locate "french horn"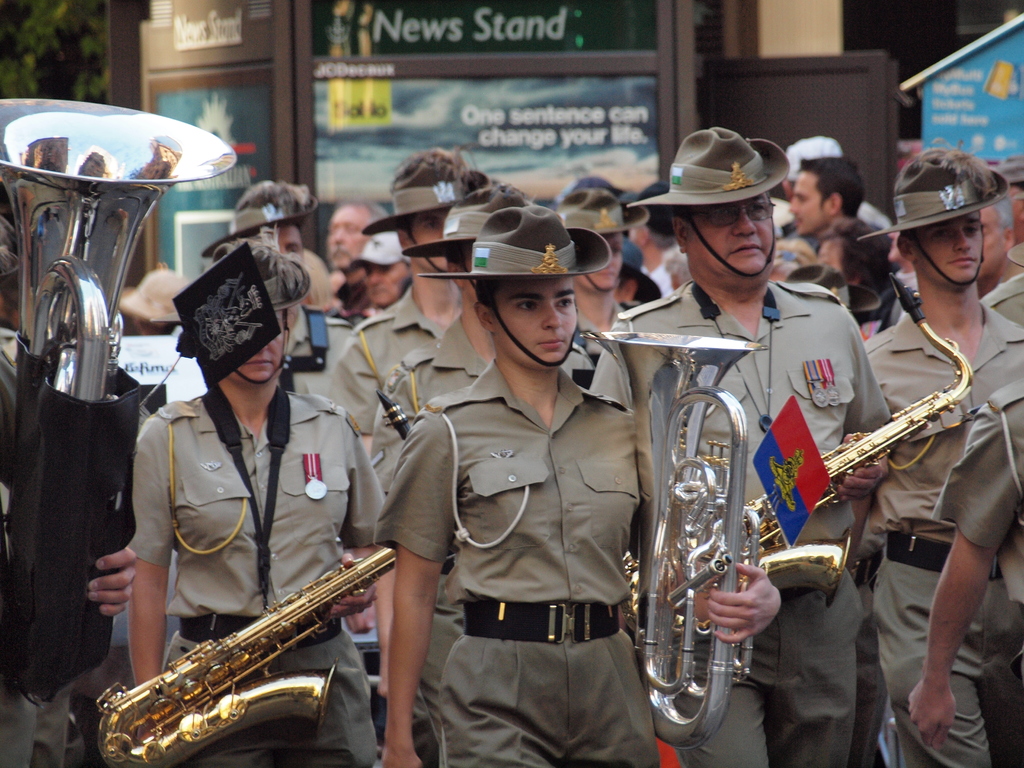
bbox=(95, 383, 465, 767)
